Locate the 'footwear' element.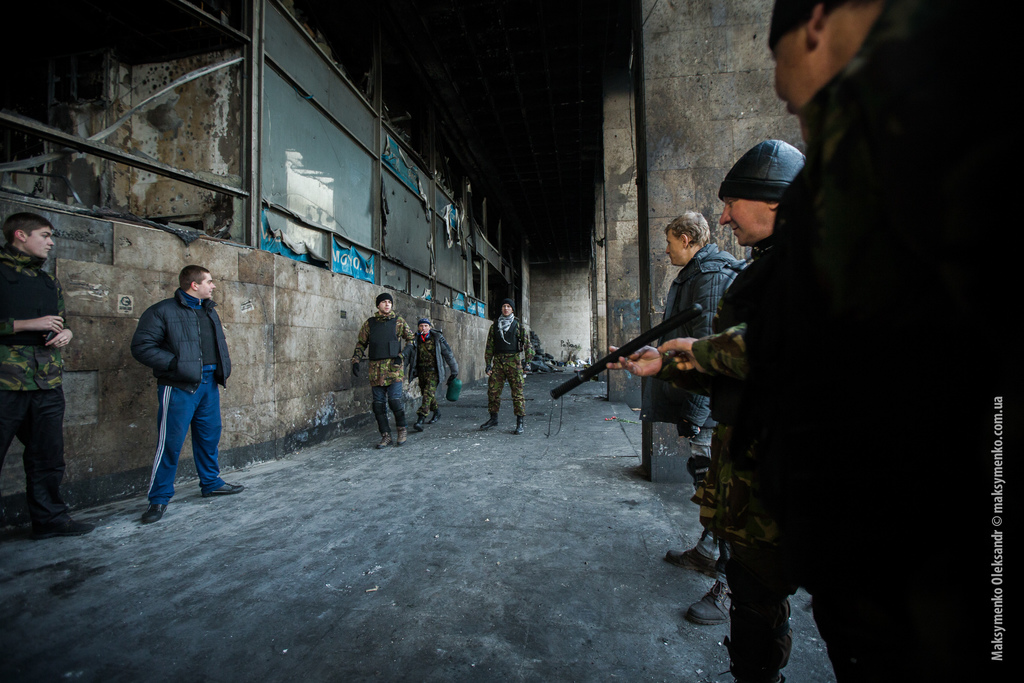
Element bbox: x1=202, y1=478, x2=246, y2=497.
